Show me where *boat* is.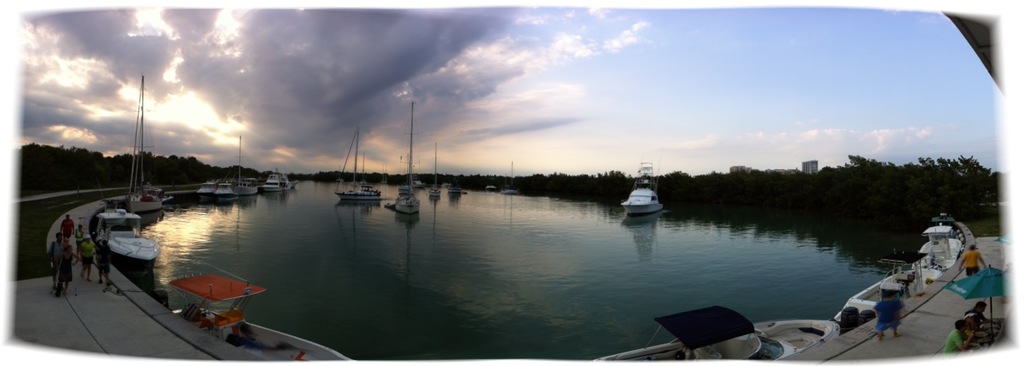
*boat* is at select_region(445, 185, 463, 196).
